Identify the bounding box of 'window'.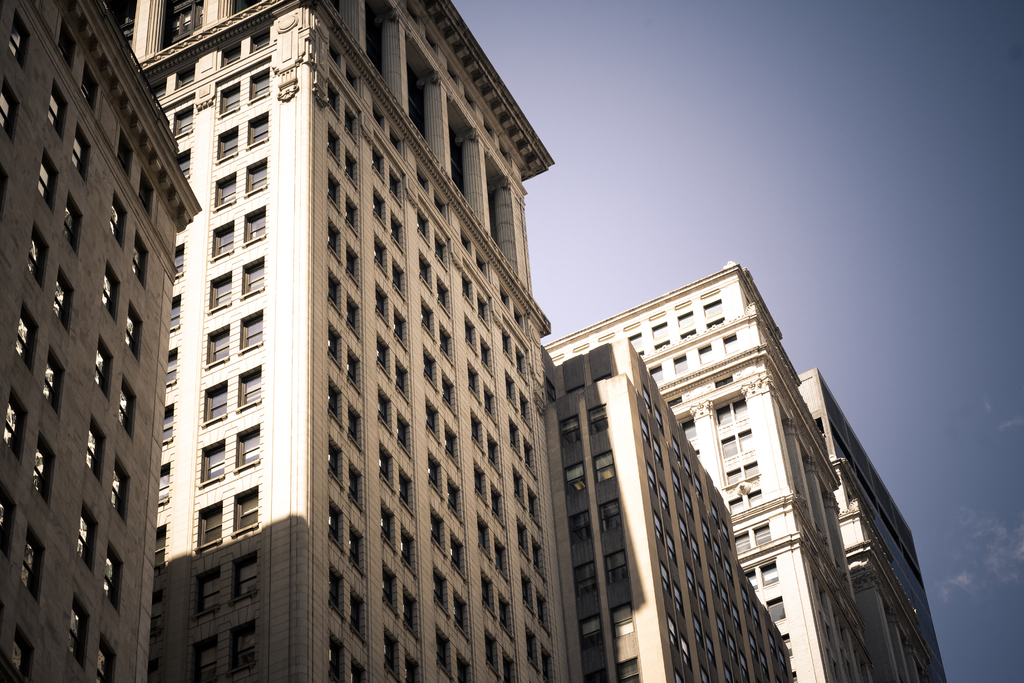
BBox(117, 383, 143, 439).
